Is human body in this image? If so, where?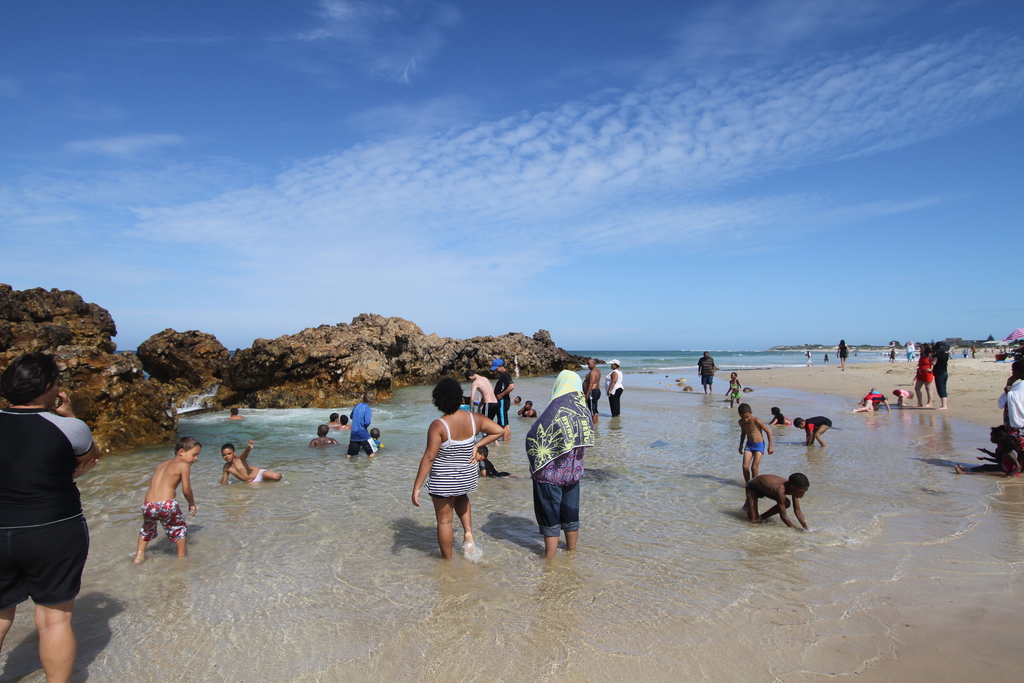
Yes, at <region>314, 427, 339, 445</region>.
